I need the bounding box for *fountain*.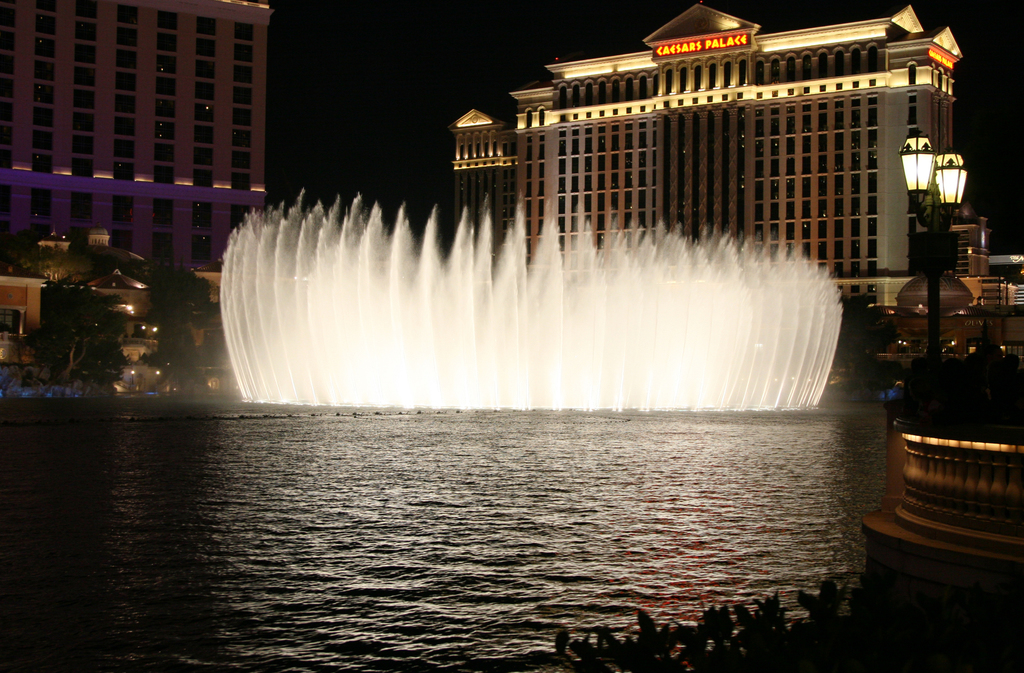
Here it is: (216, 143, 869, 419).
